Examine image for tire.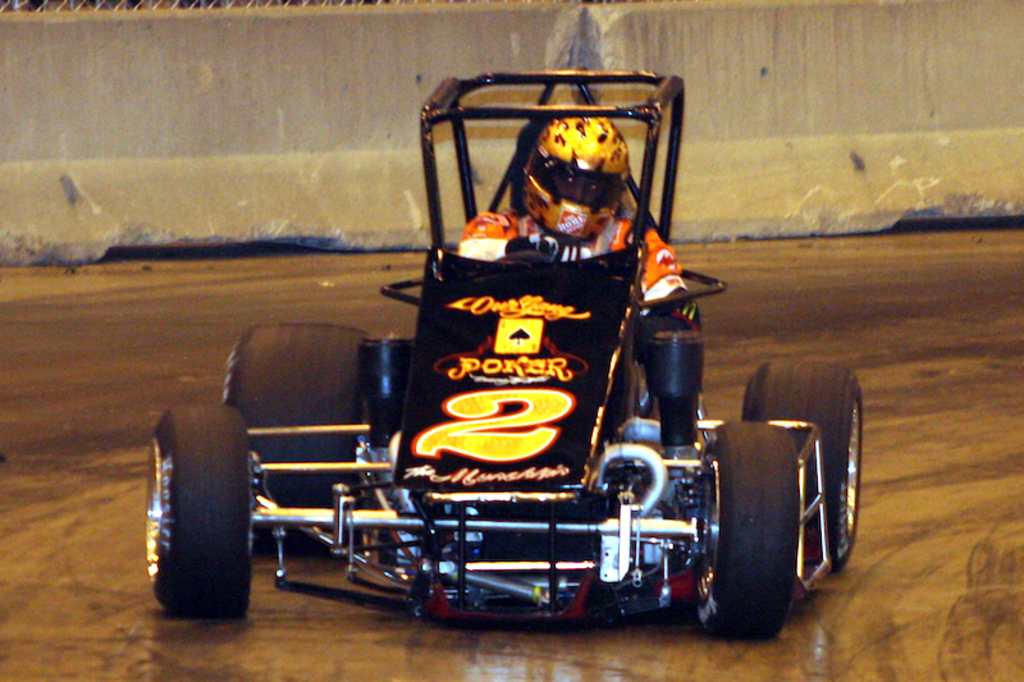
Examination result: rect(682, 415, 804, 636).
